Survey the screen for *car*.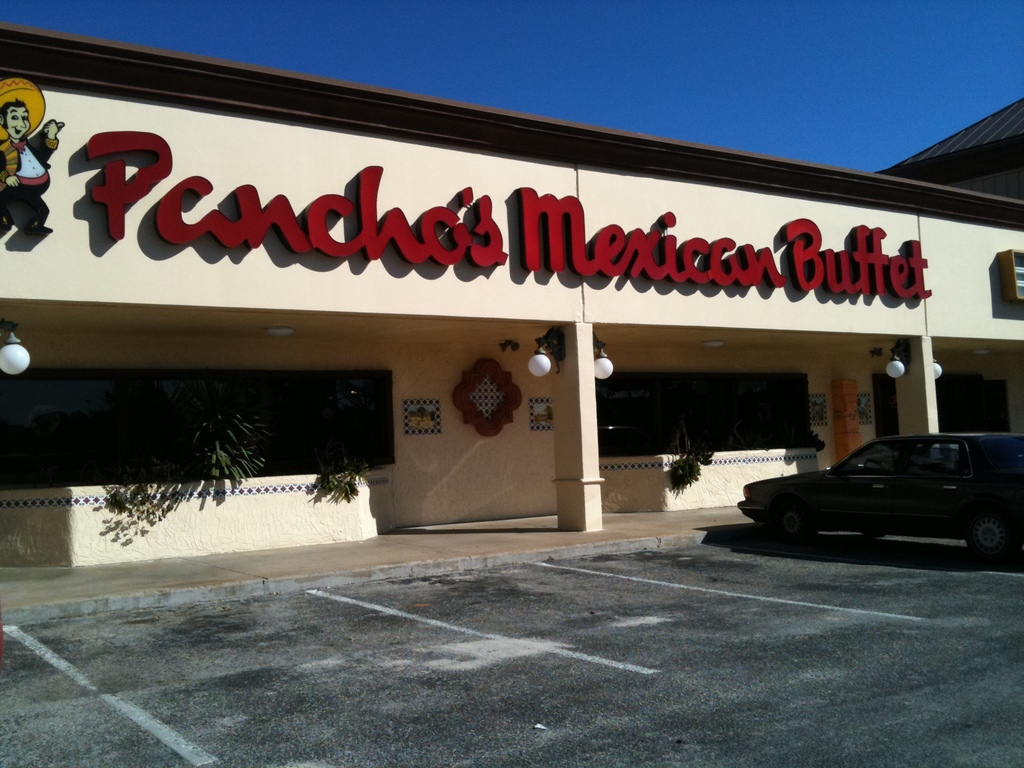
Survey found: 737:431:1023:561.
